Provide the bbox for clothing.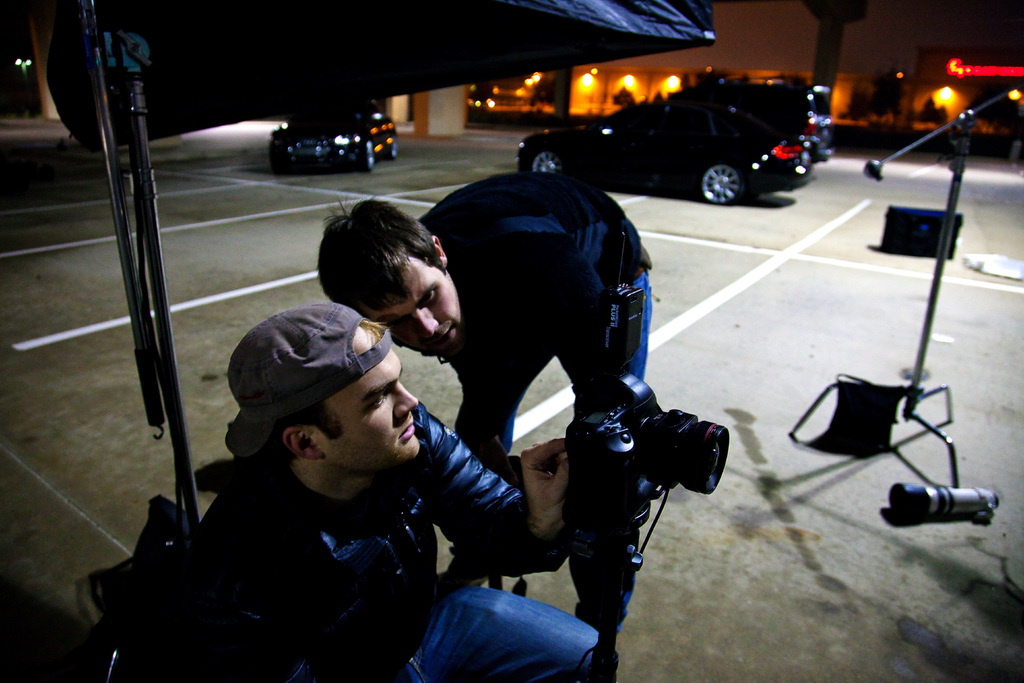
155,389,655,682.
